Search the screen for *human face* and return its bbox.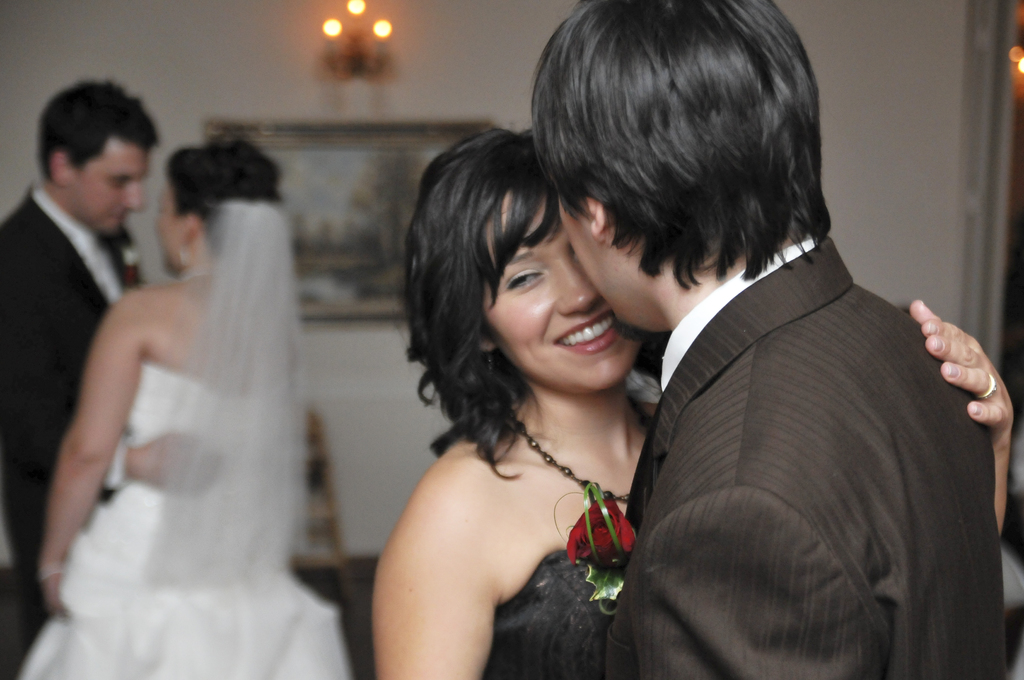
Found: select_region(480, 198, 640, 394).
